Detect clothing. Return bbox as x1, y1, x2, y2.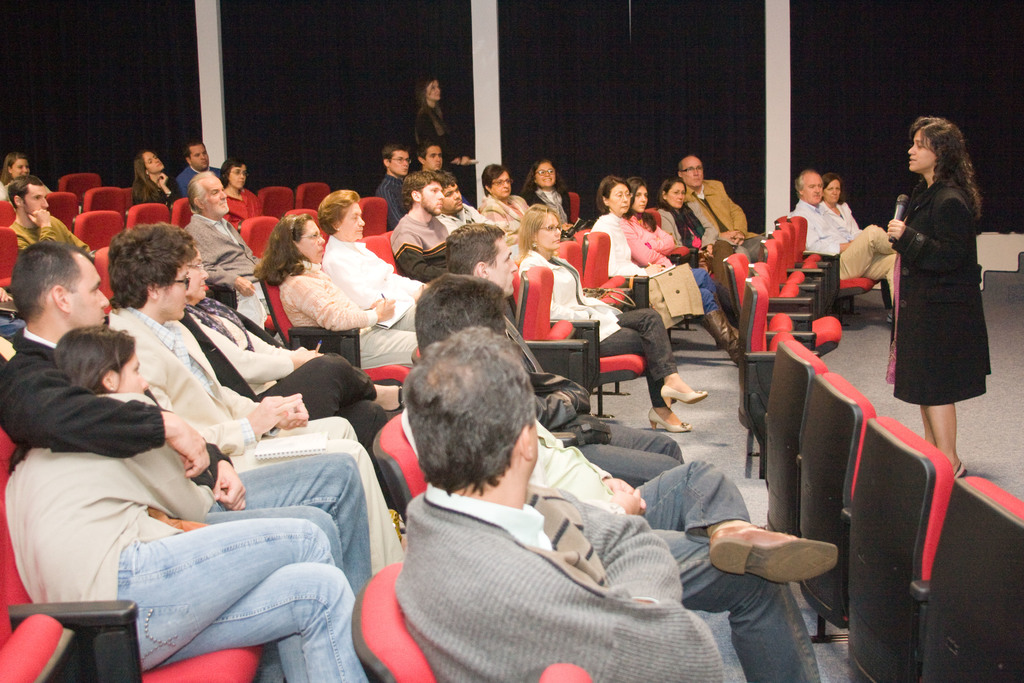
276, 261, 419, 366.
